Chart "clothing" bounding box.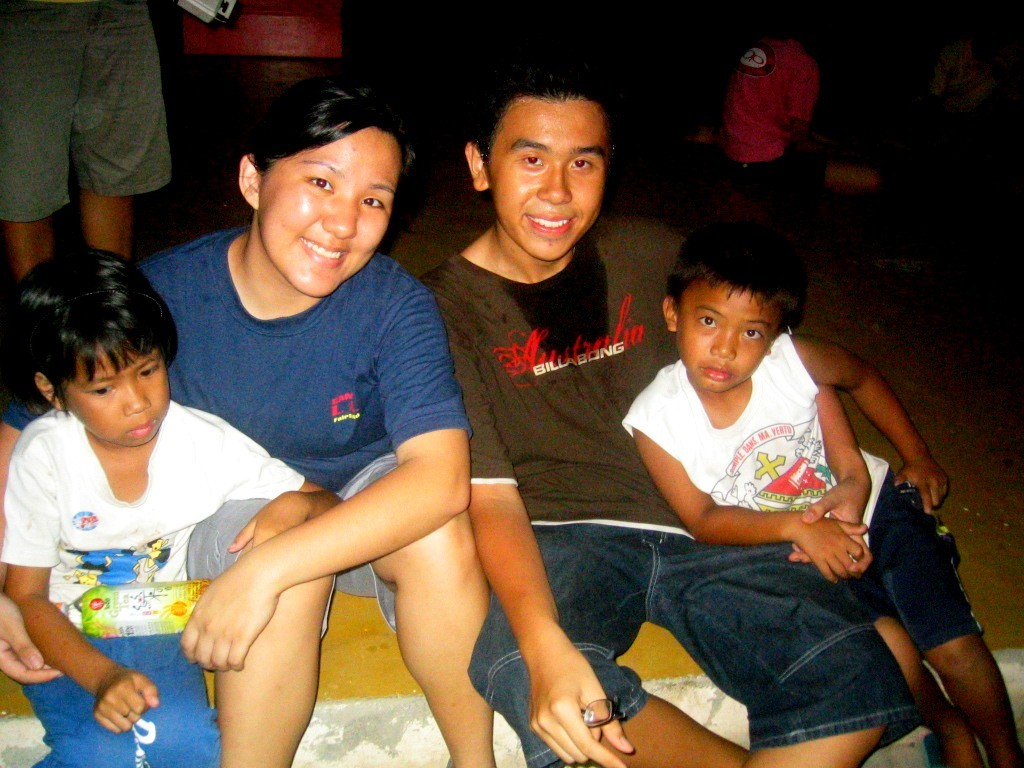
Charted: 411 205 930 767.
